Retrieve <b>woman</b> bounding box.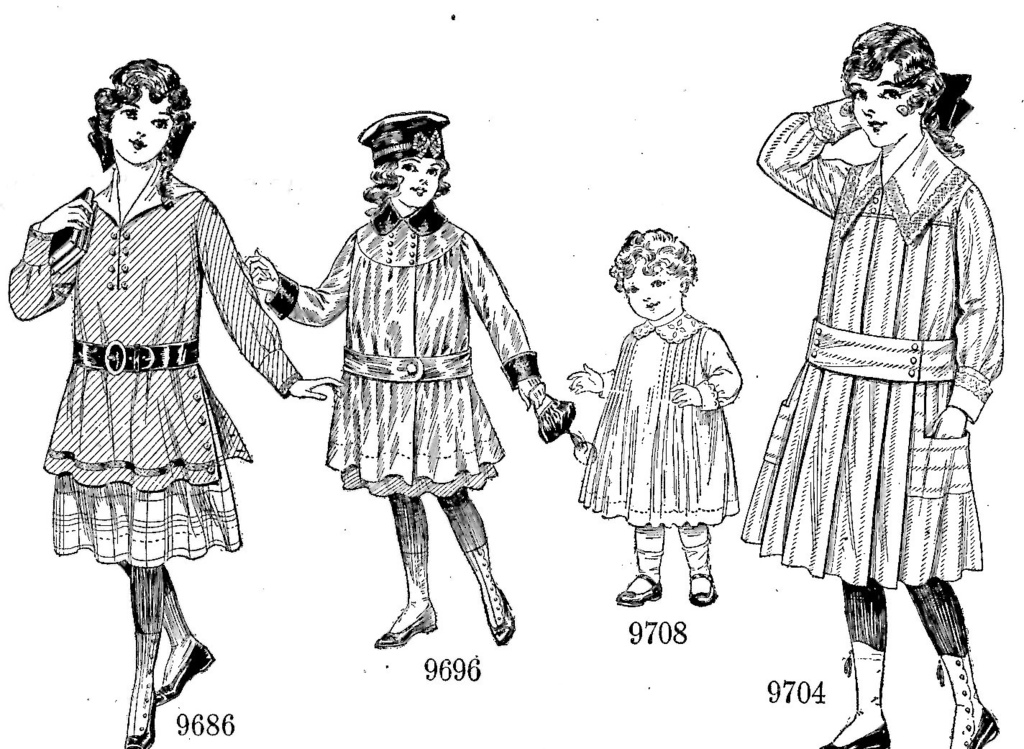
Bounding box: select_region(244, 106, 547, 650).
